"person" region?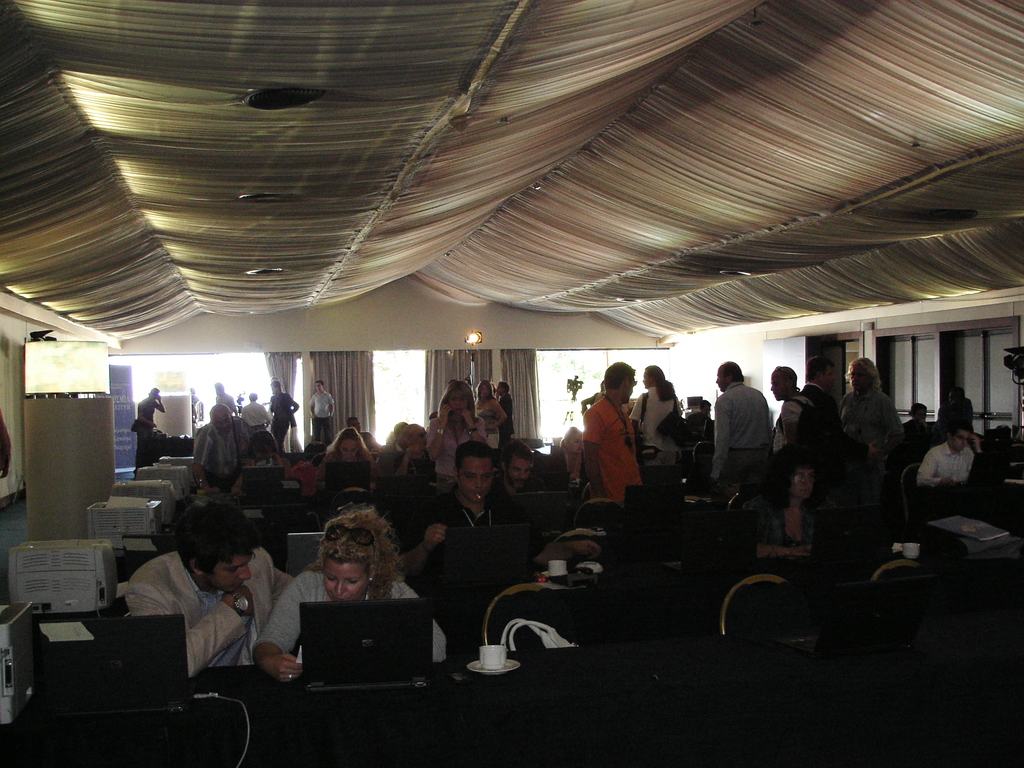
BBox(917, 420, 980, 492)
